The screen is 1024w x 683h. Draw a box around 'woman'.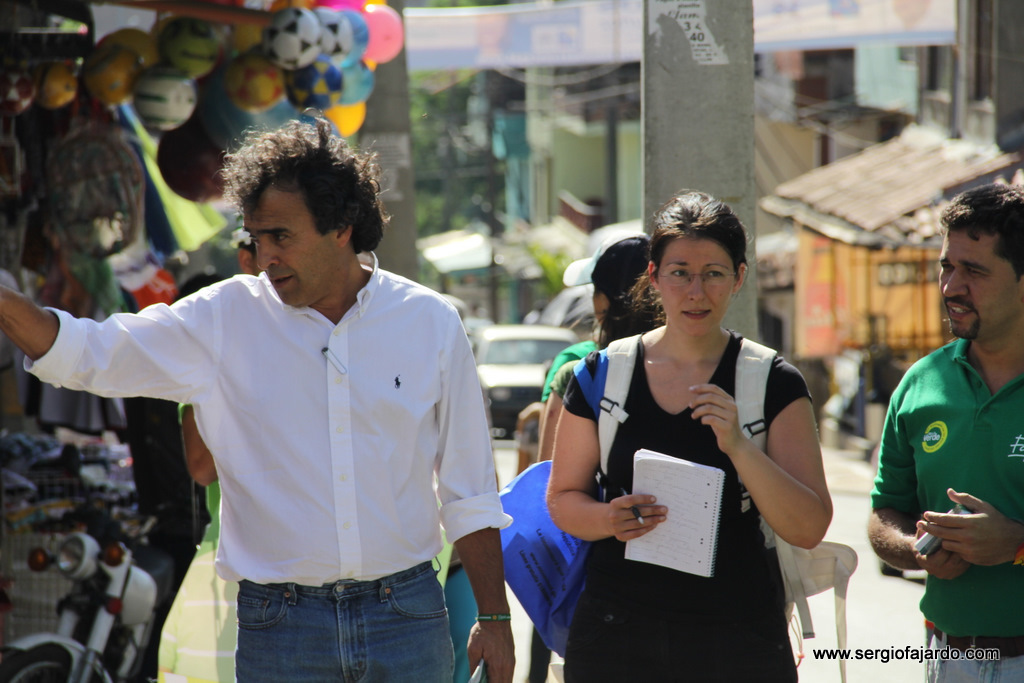
box(561, 201, 824, 675).
